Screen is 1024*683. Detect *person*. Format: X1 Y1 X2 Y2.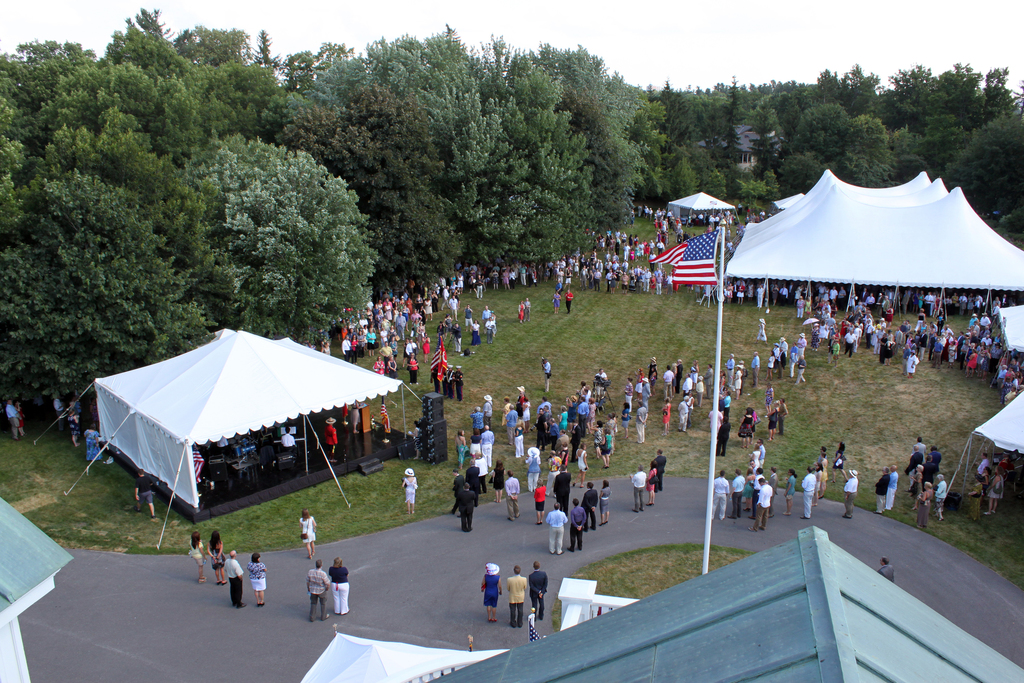
783 467 796 514.
